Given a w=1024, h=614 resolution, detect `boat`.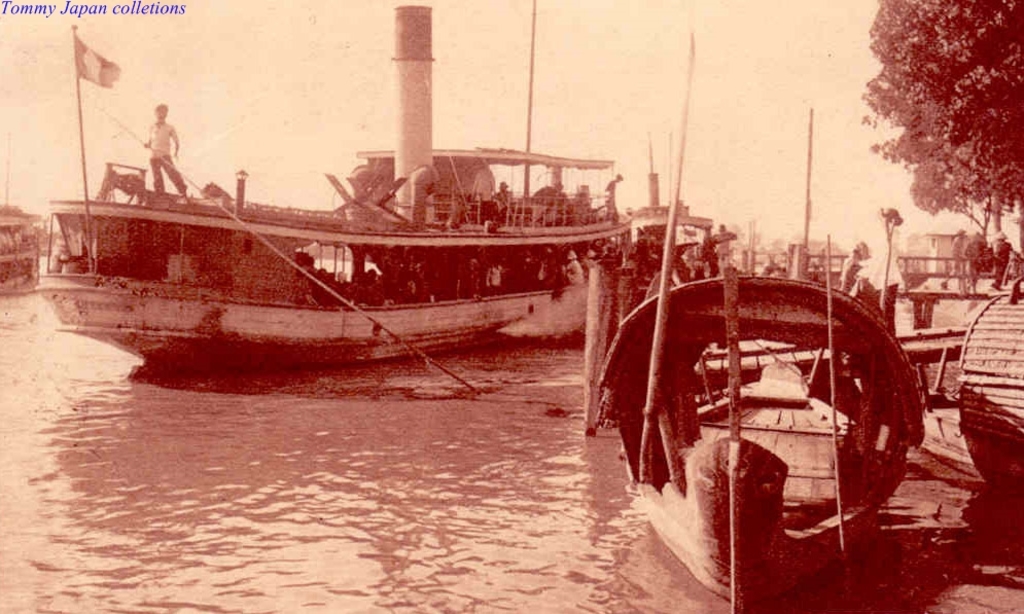
[592,224,935,613].
